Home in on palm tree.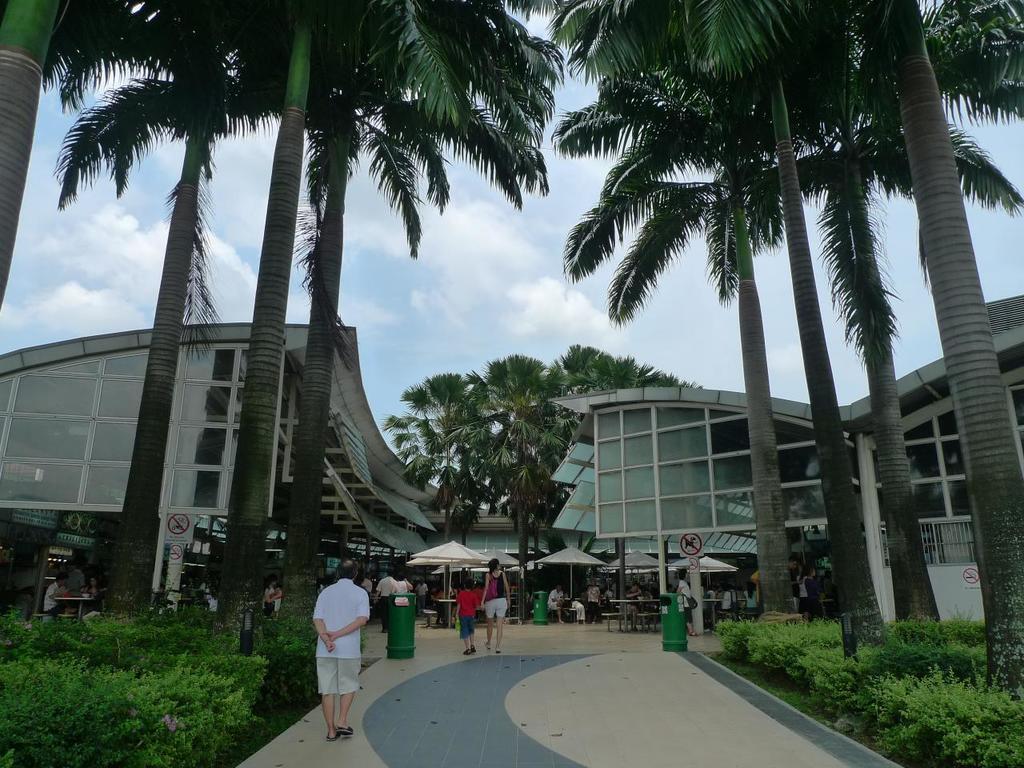
Homed in at (left=34, top=0, right=246, bottom=623).
